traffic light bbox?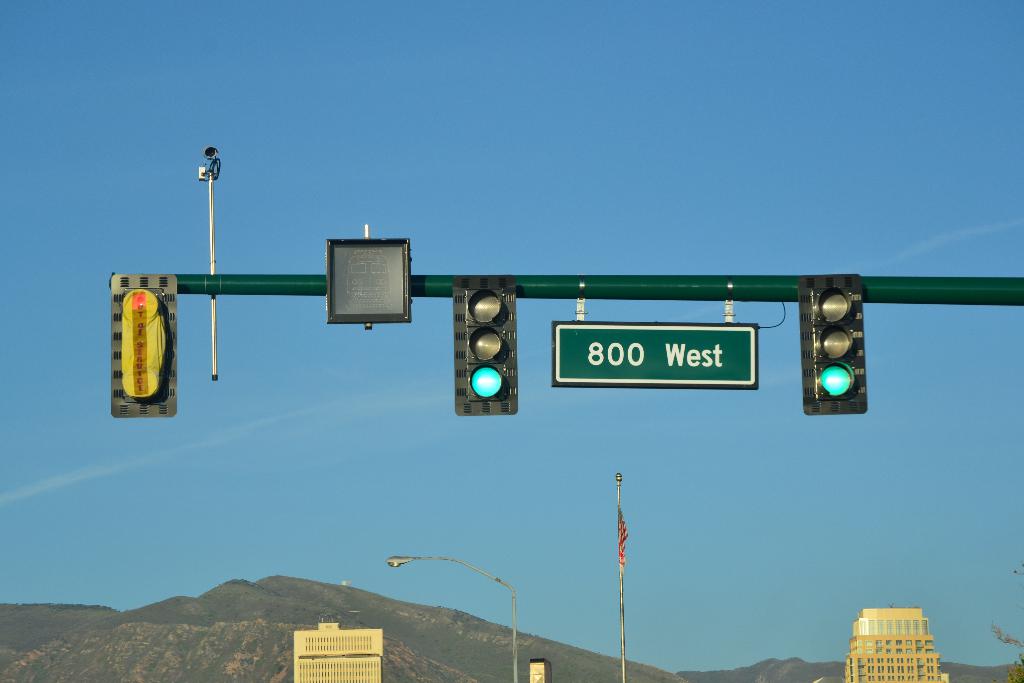
detection(454, 290, 516, 415)
